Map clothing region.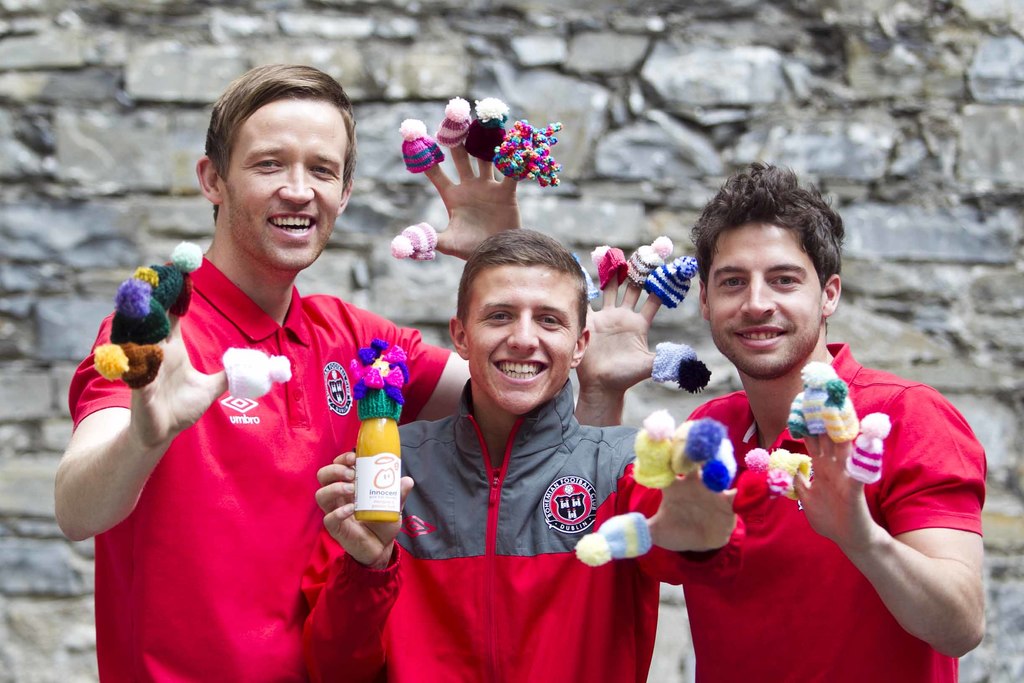
Mapped to 678/336/992/682.
